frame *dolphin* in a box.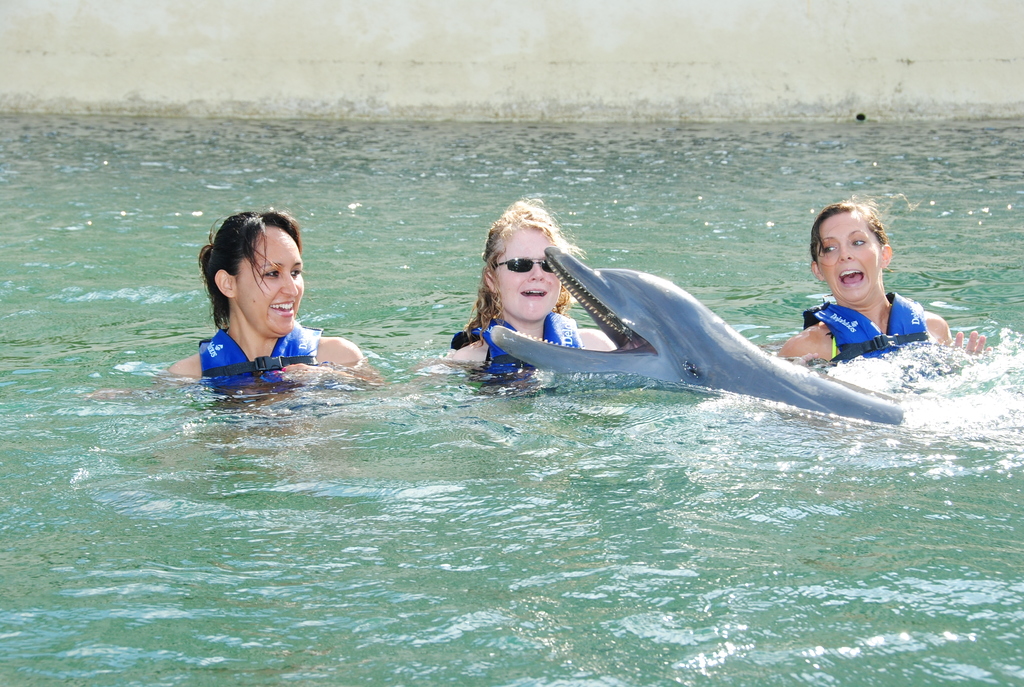
select_region(488, 244, 905, 425).
